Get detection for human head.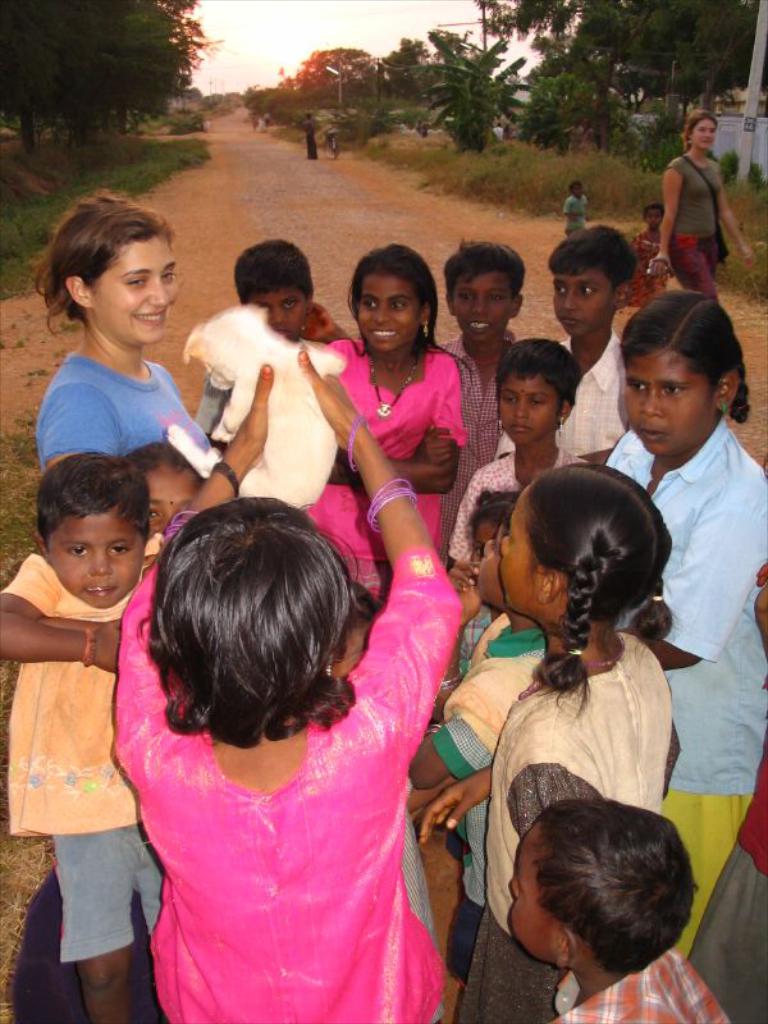
Detection: 475 522 521 616.
